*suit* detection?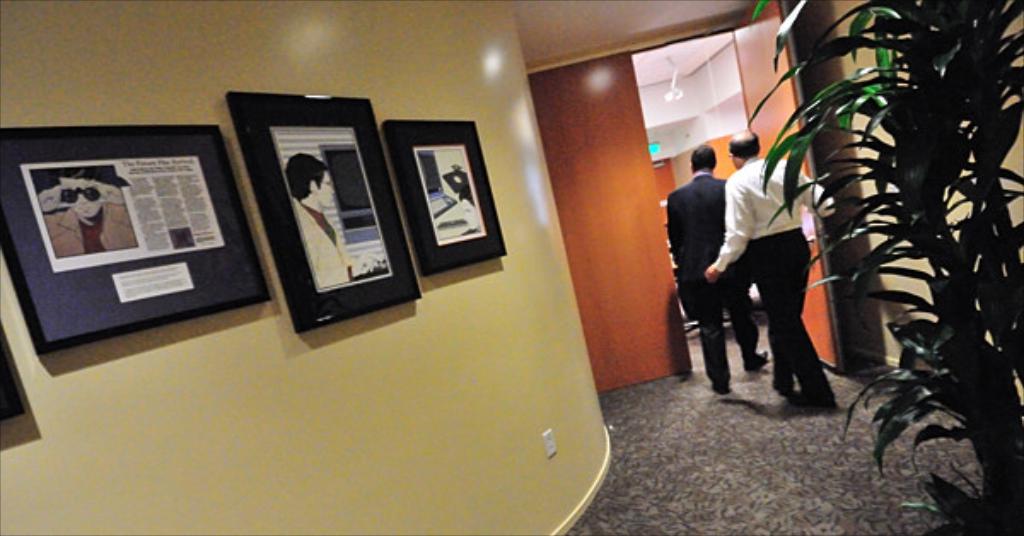
bbox(696, 143, 828, 396)
